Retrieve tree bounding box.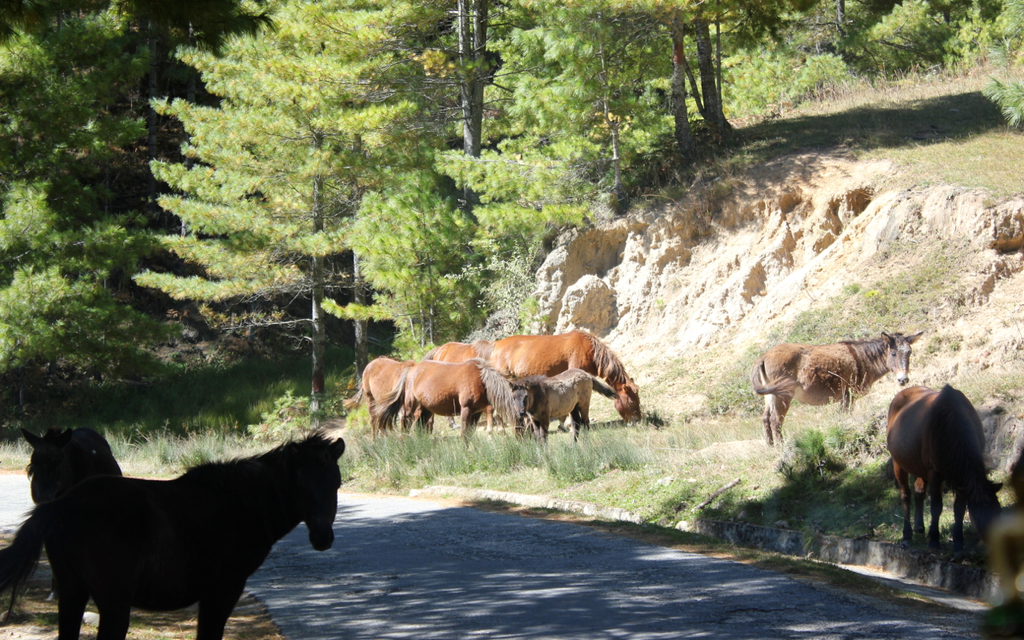
Bounding box: (582,0,786,132).
